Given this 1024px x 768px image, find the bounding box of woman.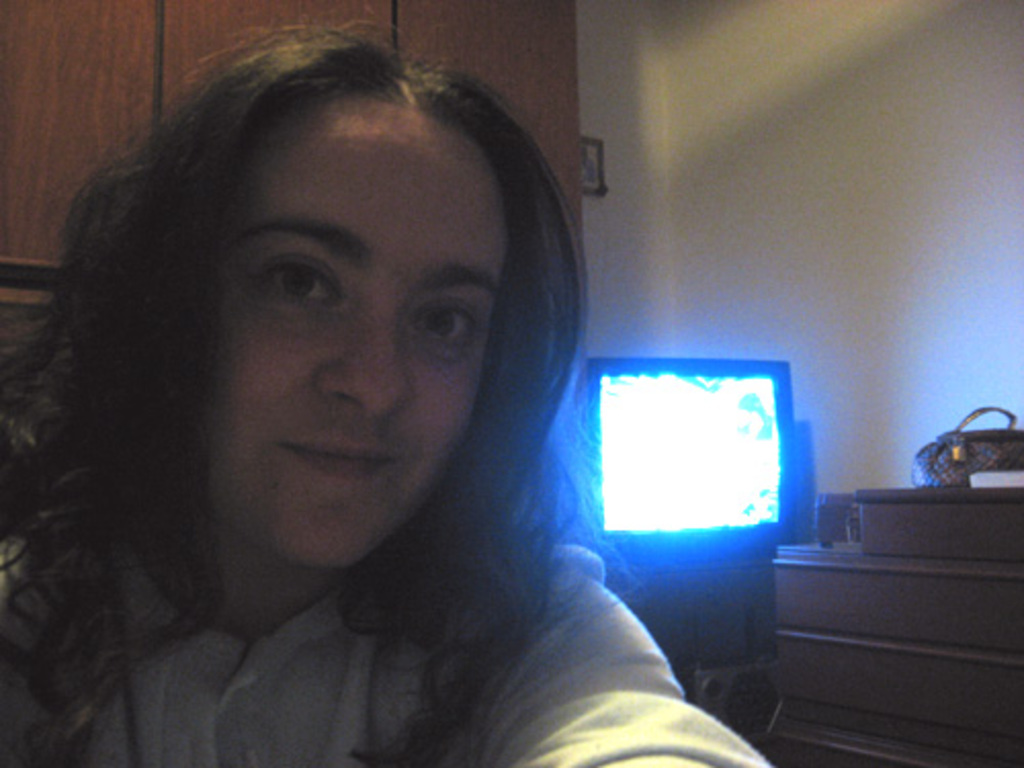
(left=0, top=78, right=881, bottom=750).
